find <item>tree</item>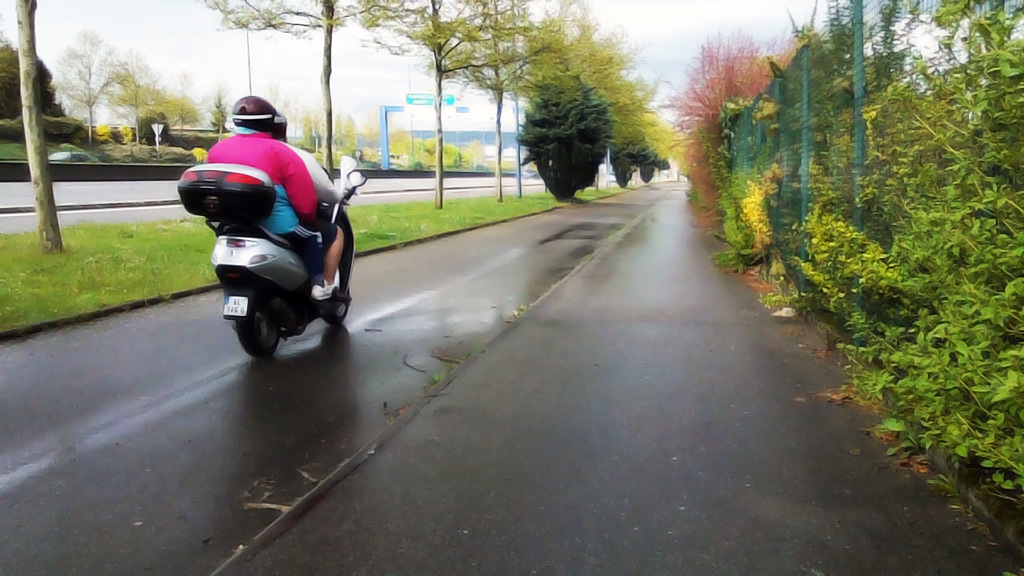
crop(110, 53, 159, 144)
